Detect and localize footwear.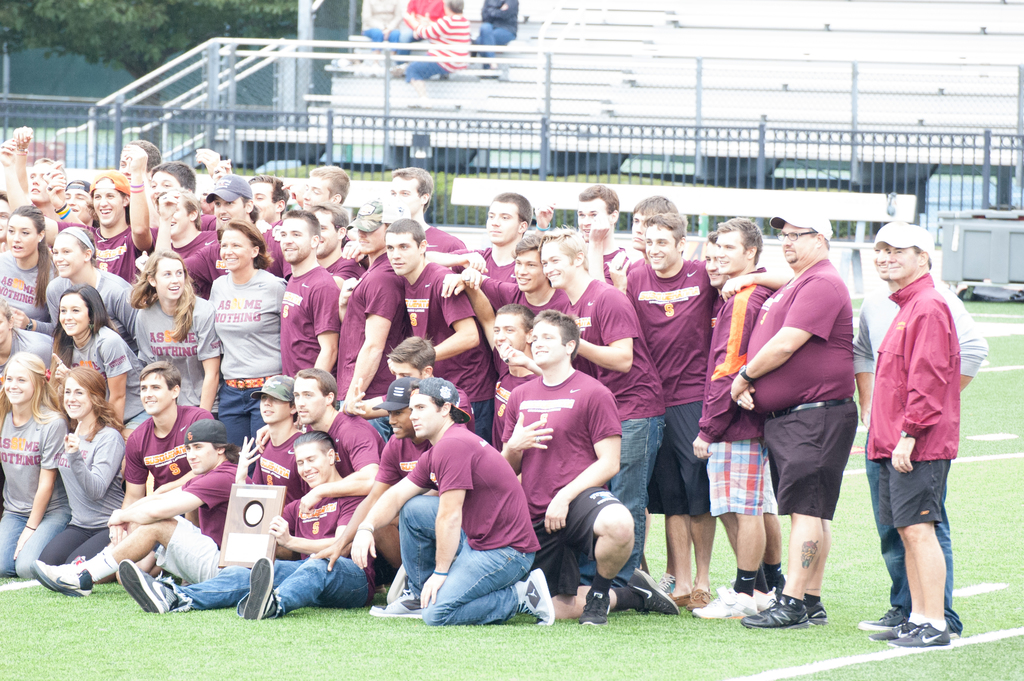
Localized at <bbox>369, 589, 425, 619</bbox>.
